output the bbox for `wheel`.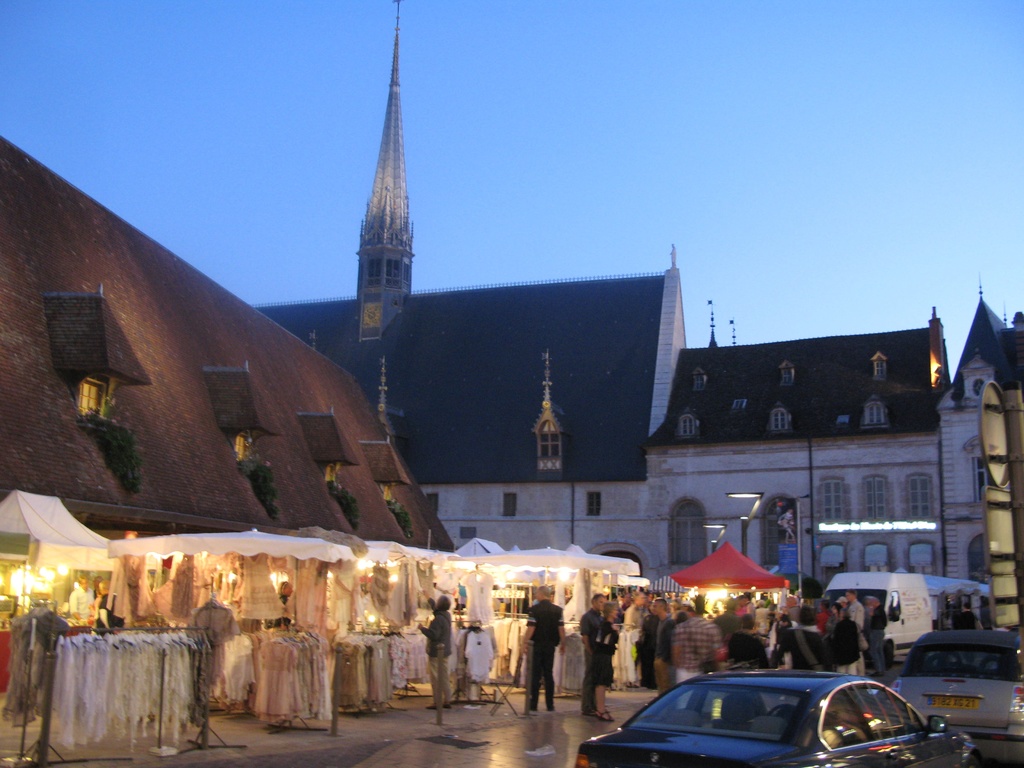
bbox=(769, 701, 794, 717).
